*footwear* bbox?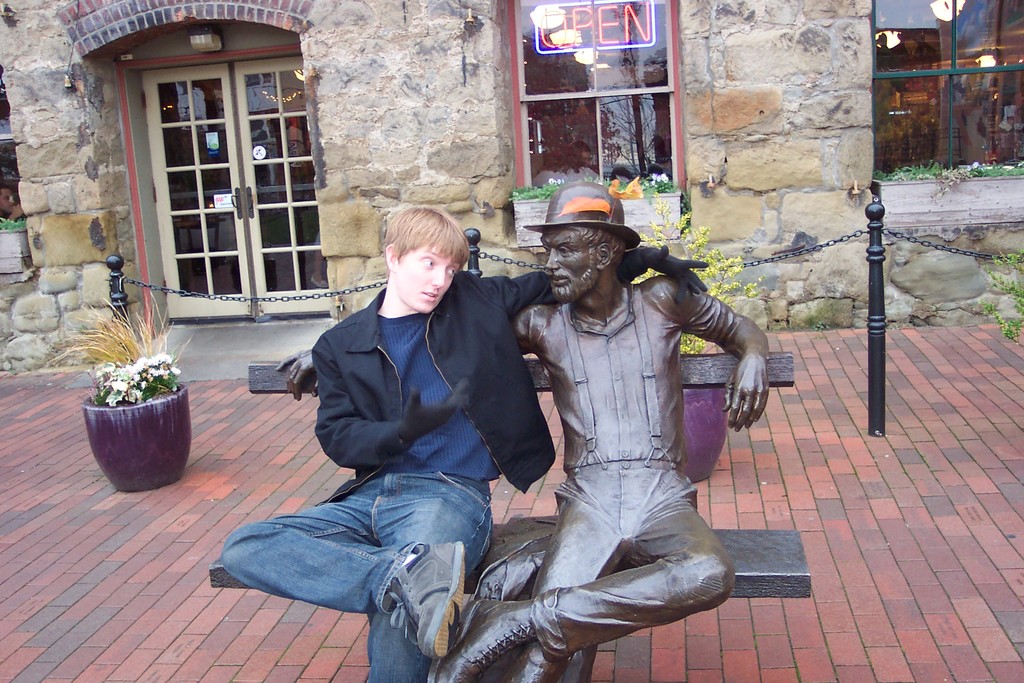
<bbox>385, 539, 463, 659</bbox>
